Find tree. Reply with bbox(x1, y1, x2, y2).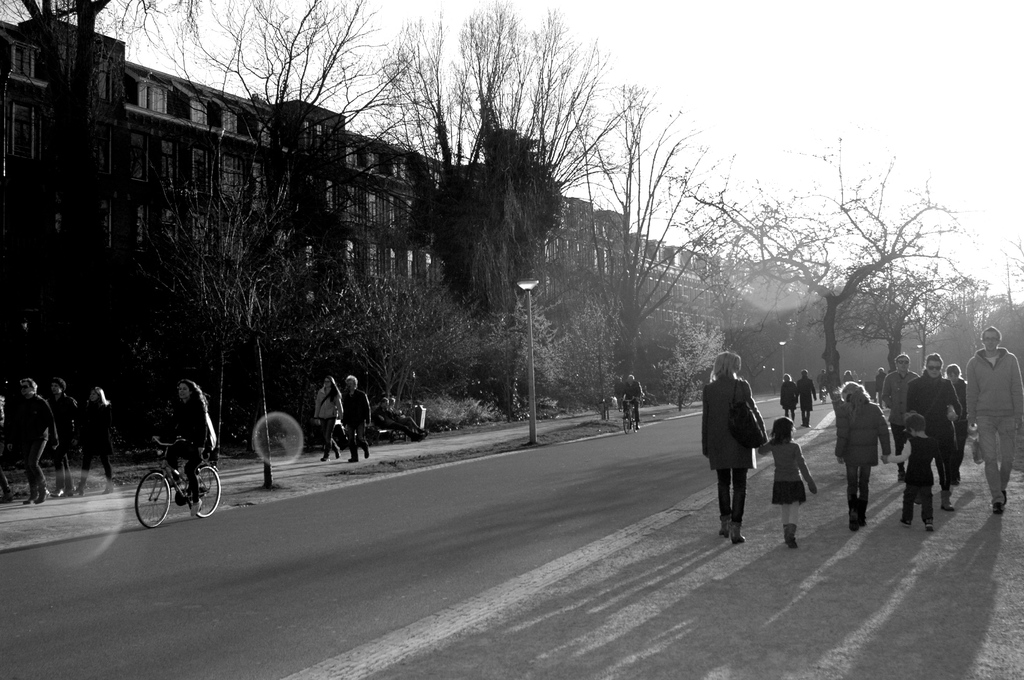
bbox(566, 292, 636, 421).
